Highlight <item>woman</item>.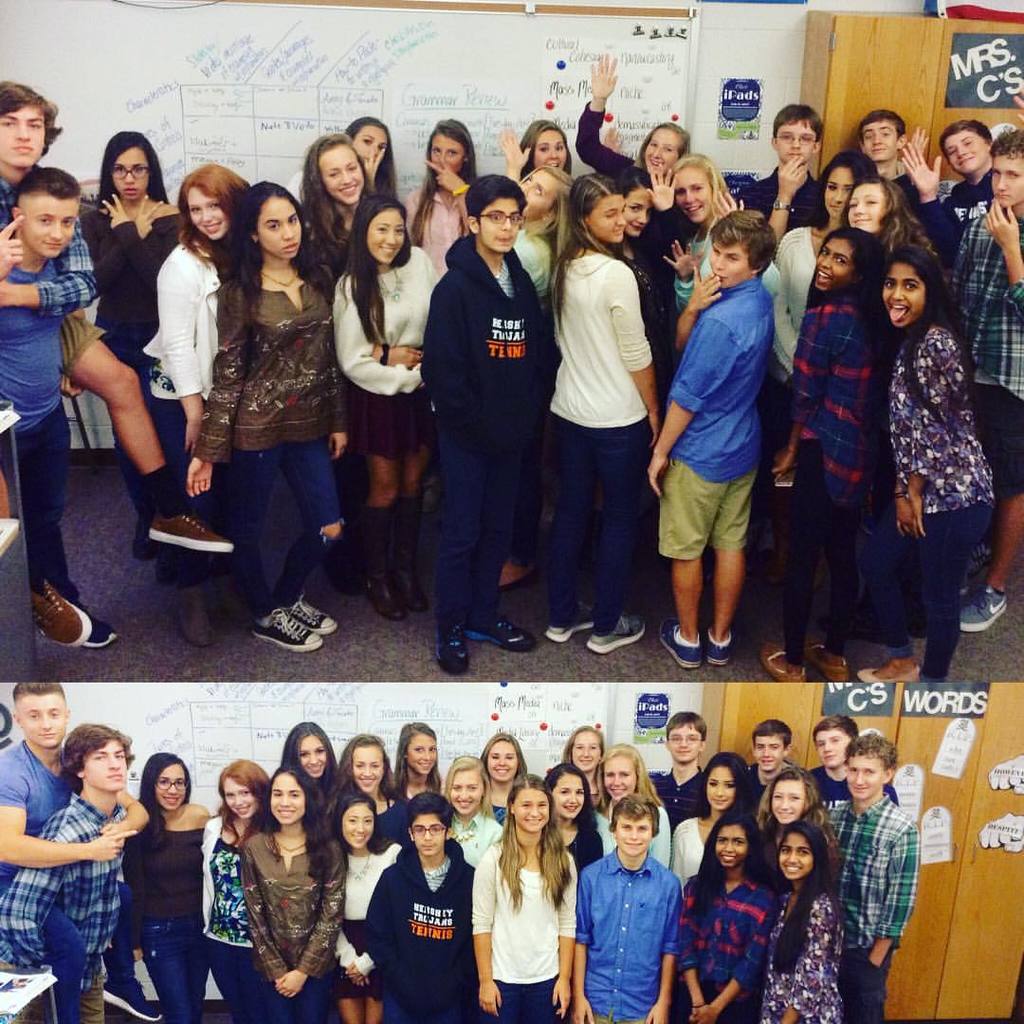
Highlighted region: {"x1": 541, "y1": 173, "x2": 658, "y2": 656}.
